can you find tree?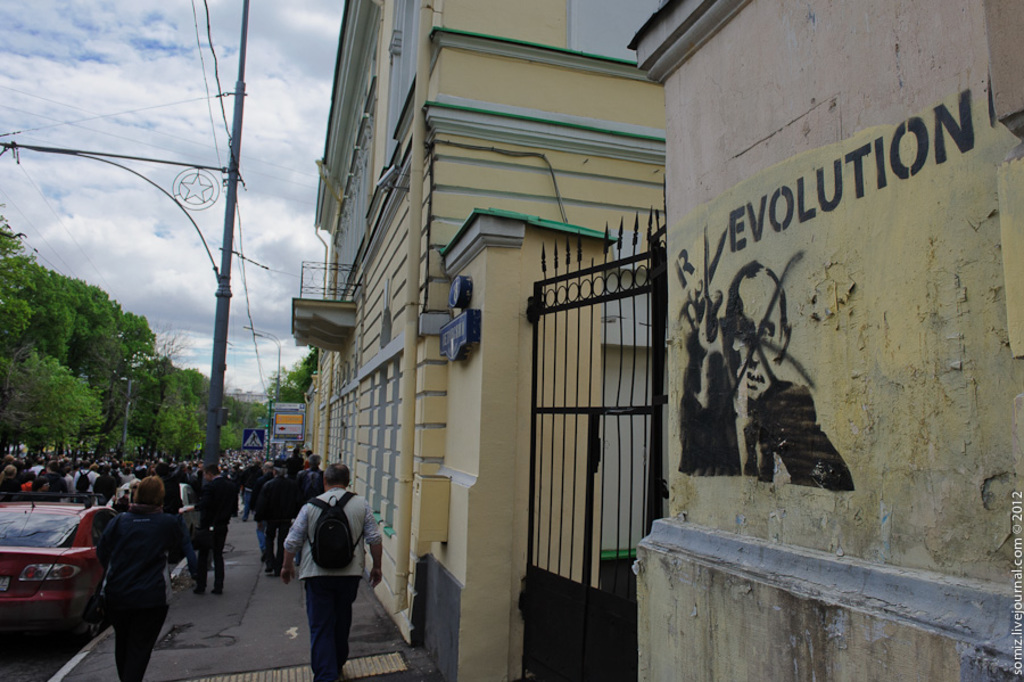
Yes, bounding box: 275:344:322:404.
